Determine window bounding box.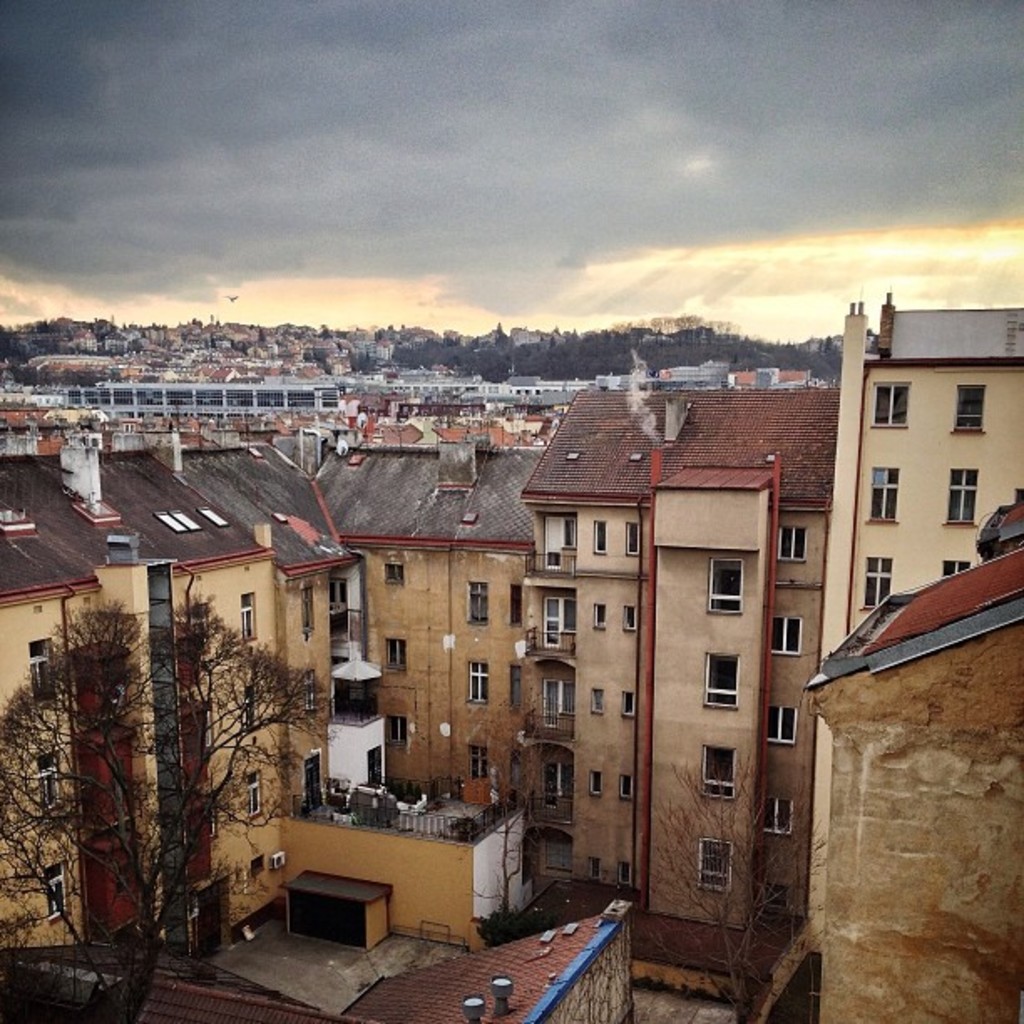
Determined: bbox(750, 795, 795, 838).
